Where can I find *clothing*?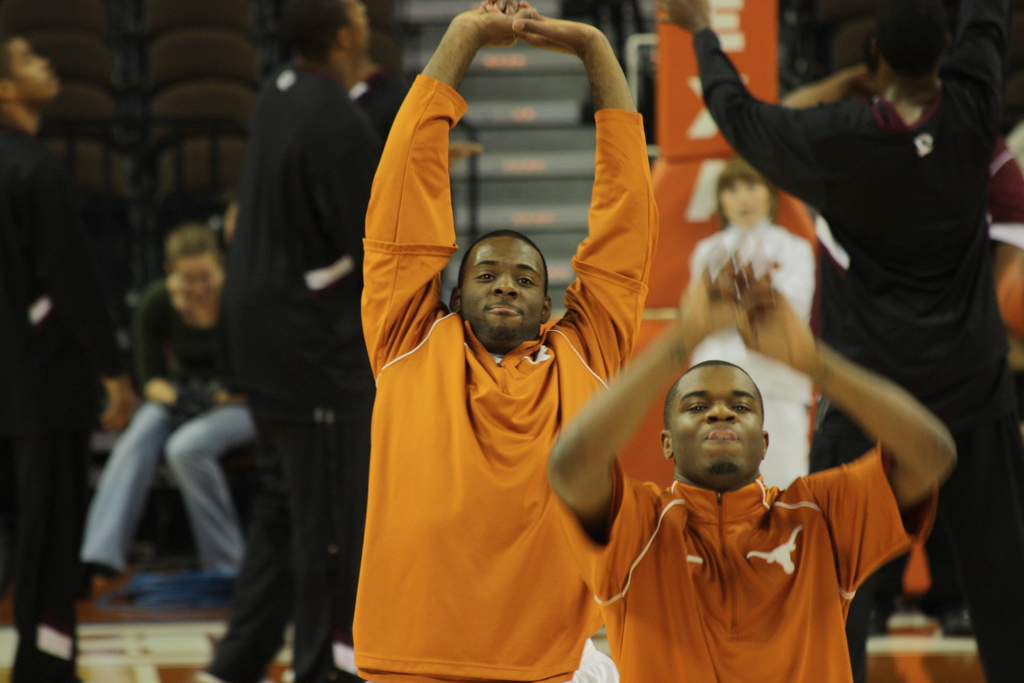
You can find it at bbox=[563, 447, 941, 682].
